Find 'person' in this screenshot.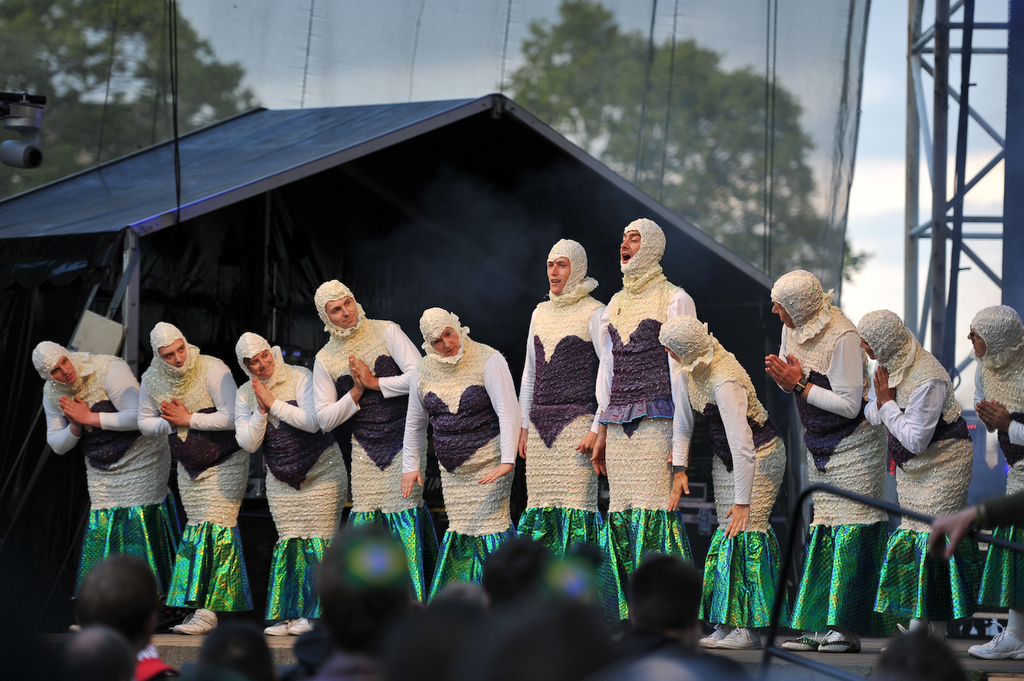
The bounding box for 'person' is bbox=[963, 306, 1023, 655].
